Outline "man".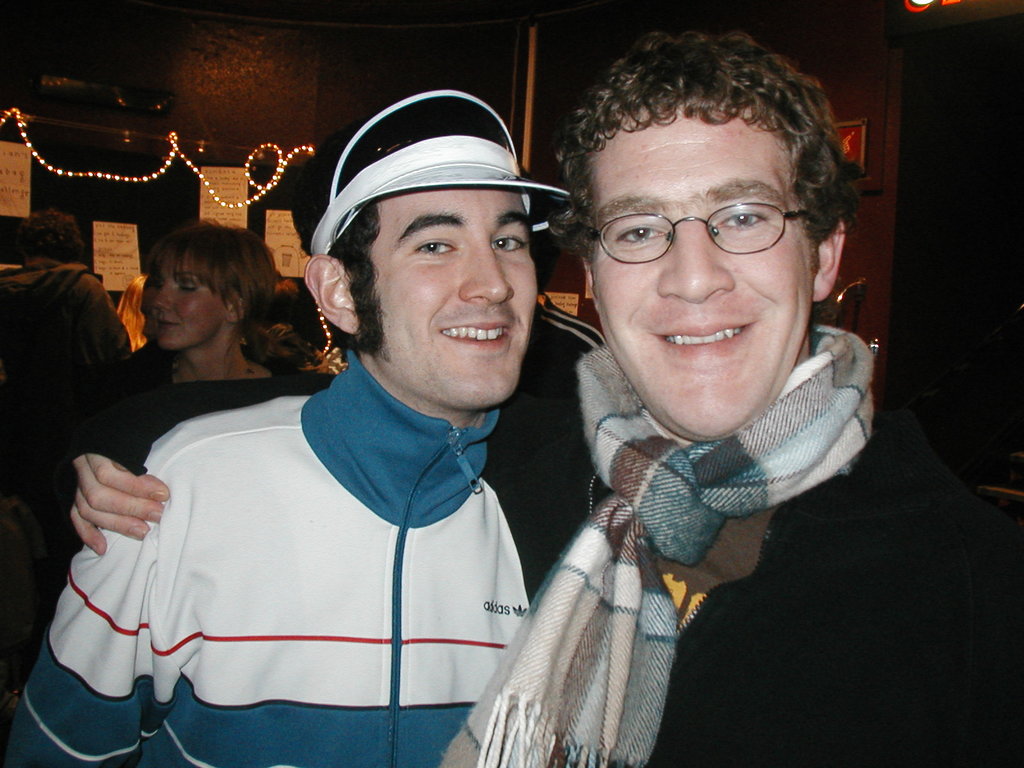
Outline: (x1=0, y1=209, x2=131, y2=580).
